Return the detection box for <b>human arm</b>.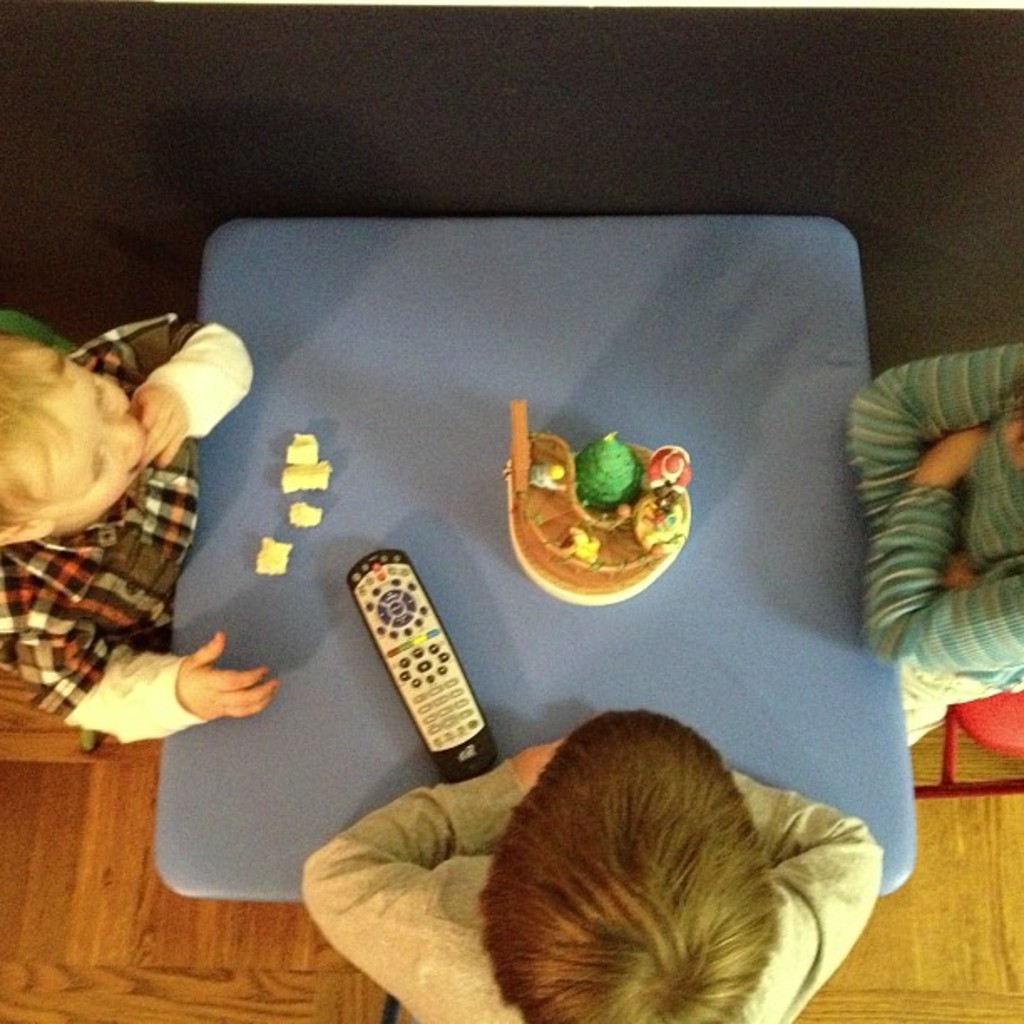
locate(286, 731, 574, 1016).
